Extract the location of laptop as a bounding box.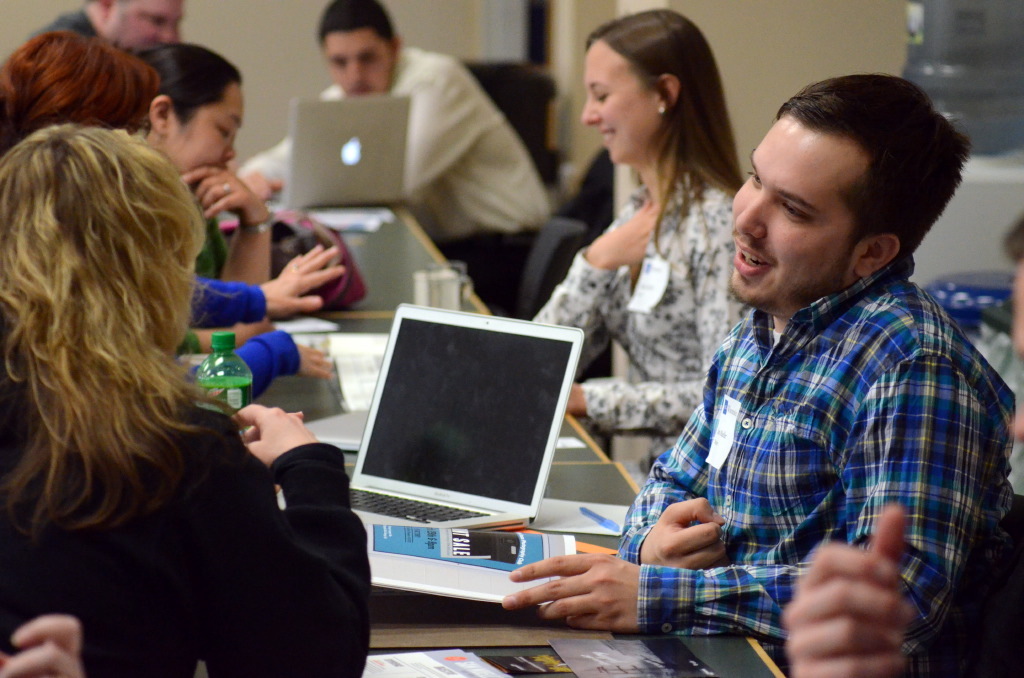
[267, 78, 422, 212].
